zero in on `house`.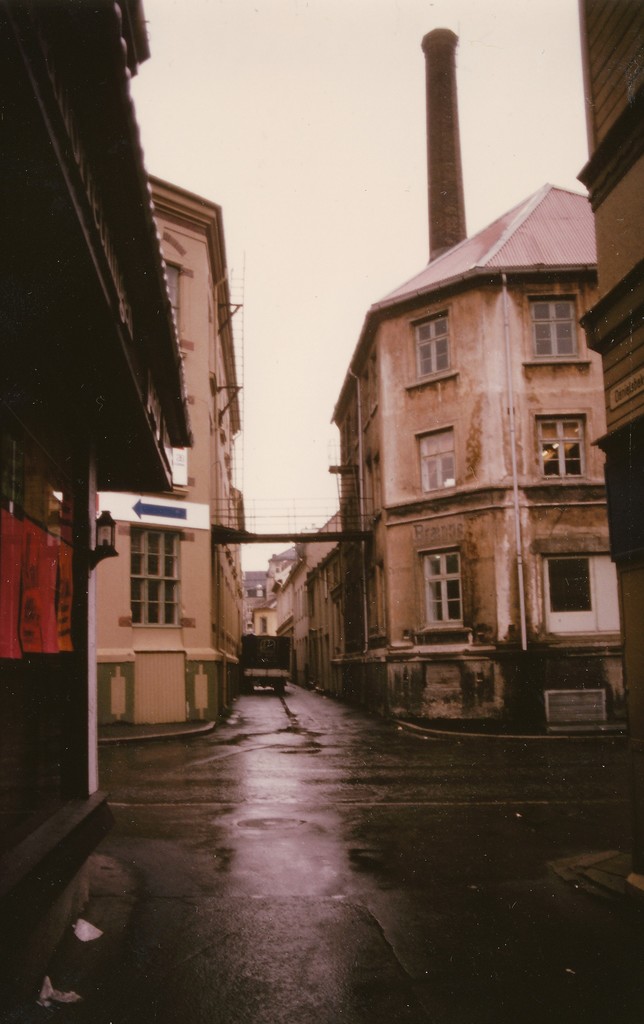
Zeroed in: {"x1": 90, "y1": 173, "x2": 236, "y2": 748}.
